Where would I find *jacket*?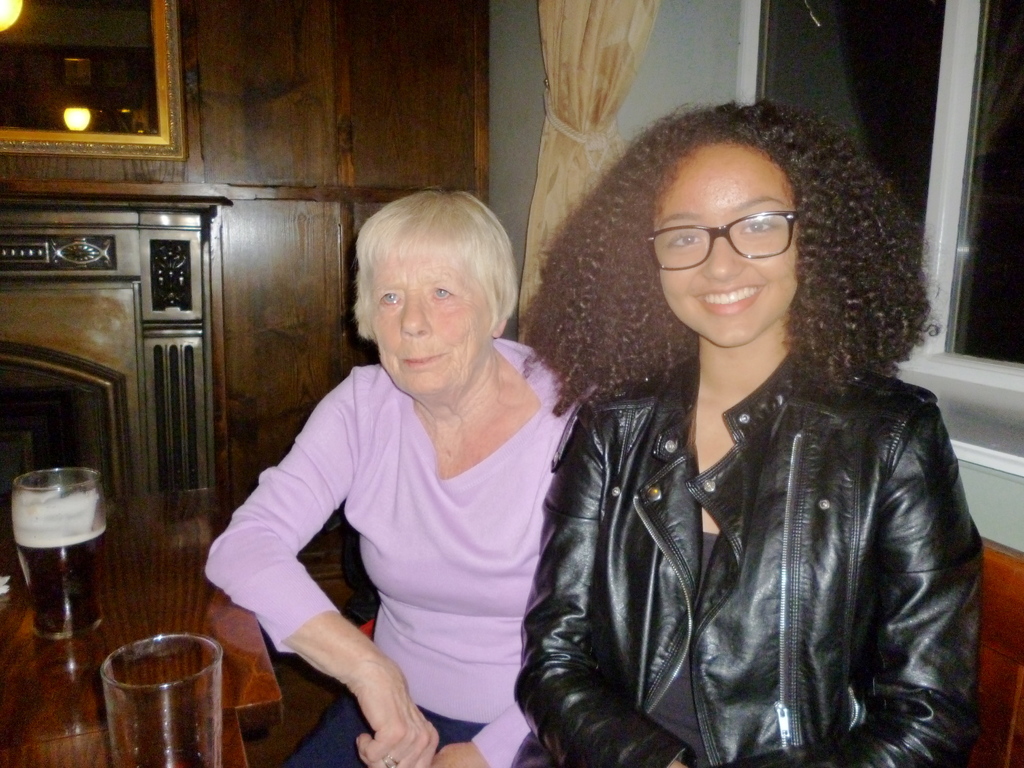
At select_region(512, 345, 981, 767).
